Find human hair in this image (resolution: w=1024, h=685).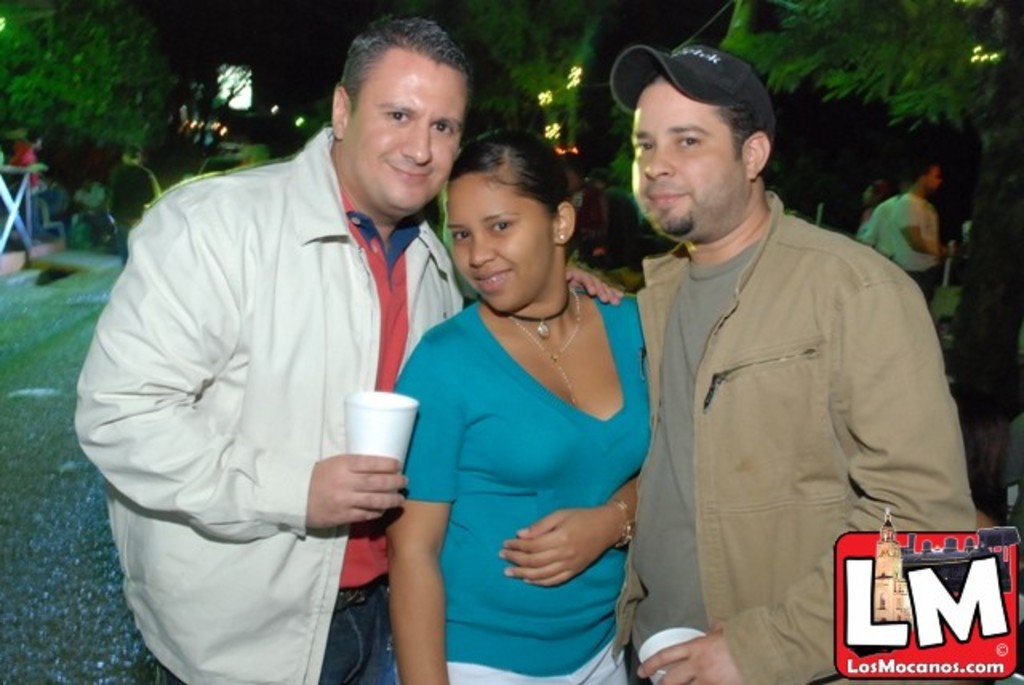
[left=915, top=160, right=936, bottom=174].
